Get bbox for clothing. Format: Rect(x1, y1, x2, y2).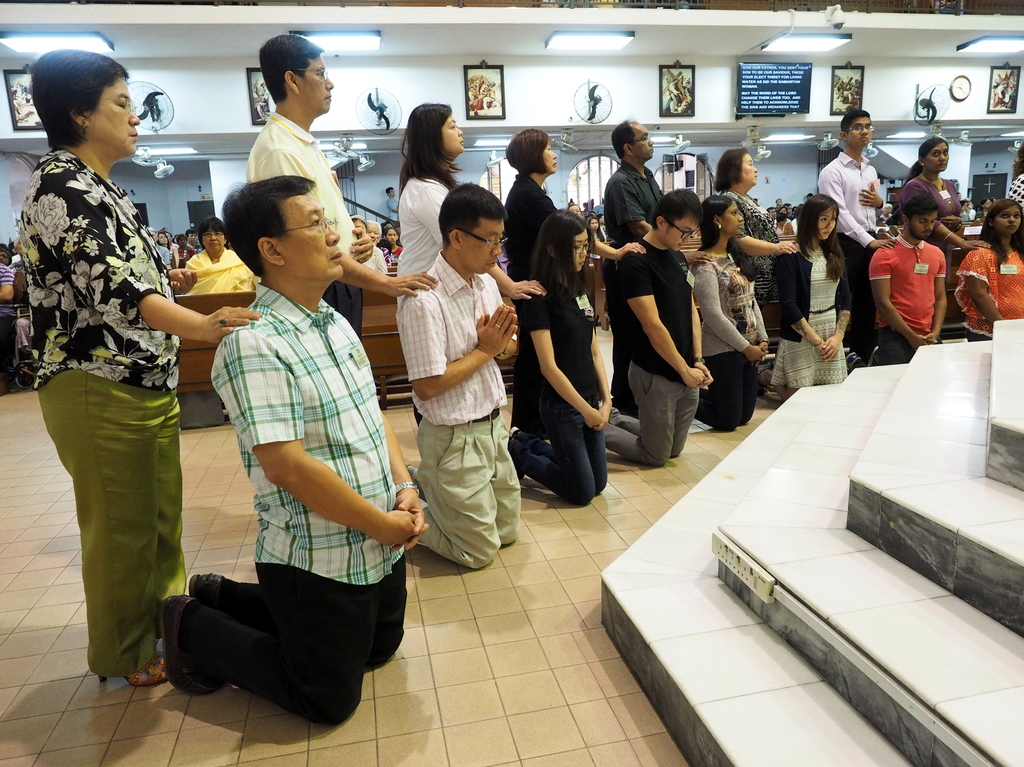
Rect(396, 175, 445, 300).
